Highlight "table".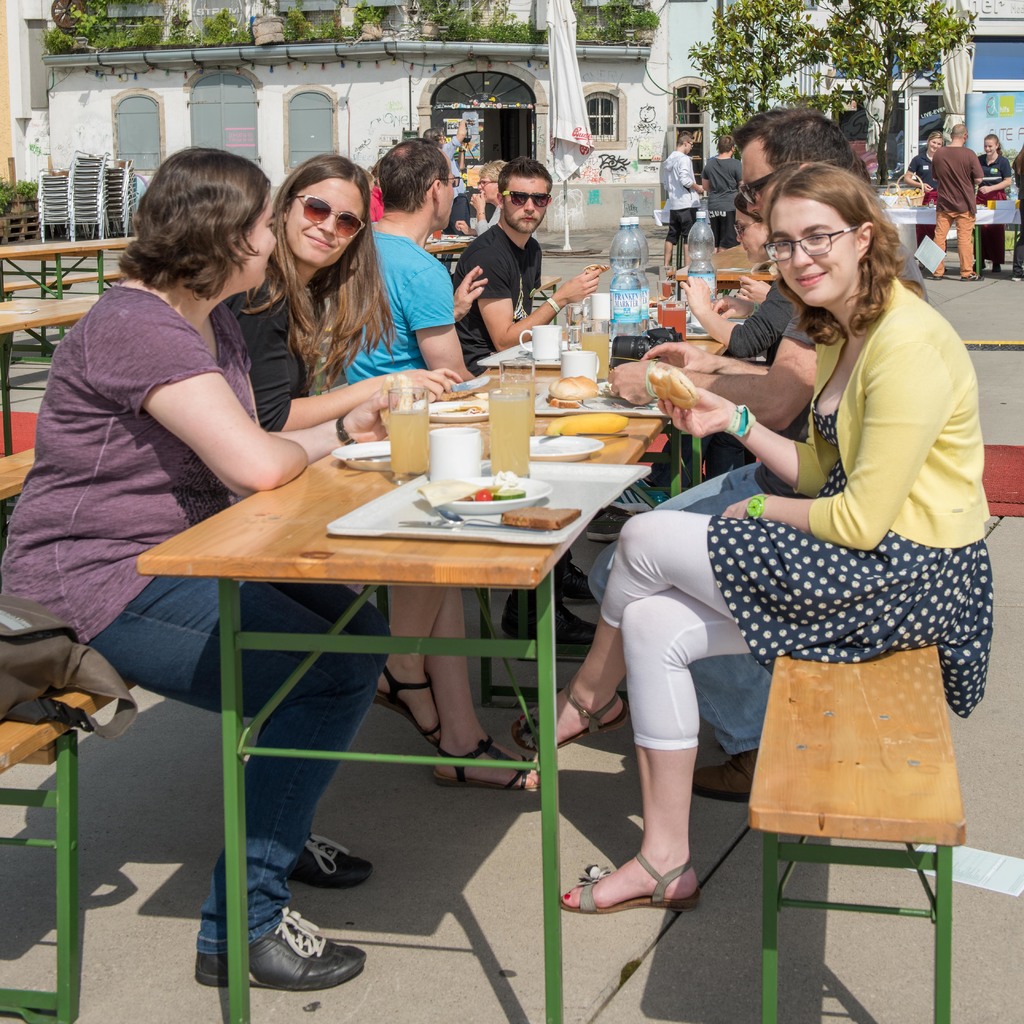
Highlighted region: [138, 417, 643, 1023].
